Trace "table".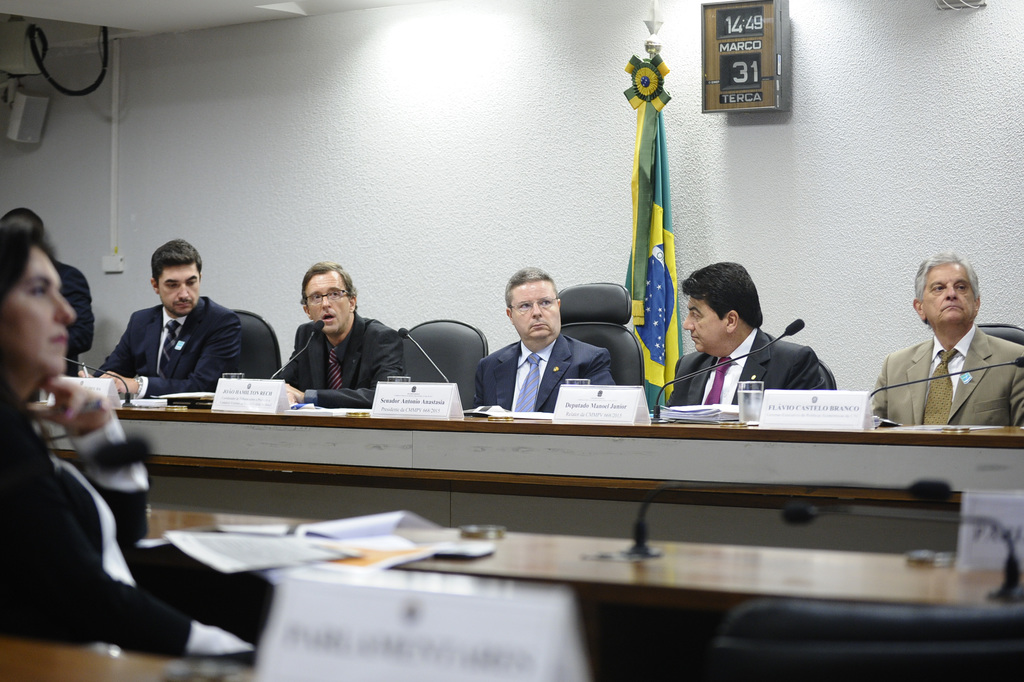
Traced to BBox(142, 502, 1023, 614).
